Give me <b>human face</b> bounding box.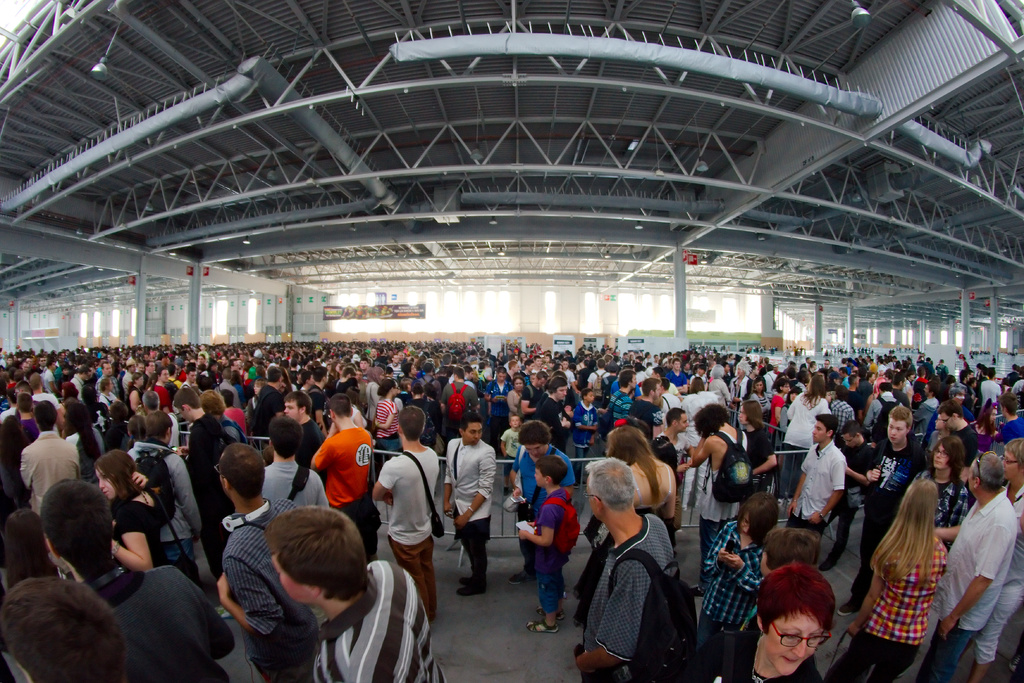
{"left": 932, "top": 440, "right": 948, "bottom": 471}.
